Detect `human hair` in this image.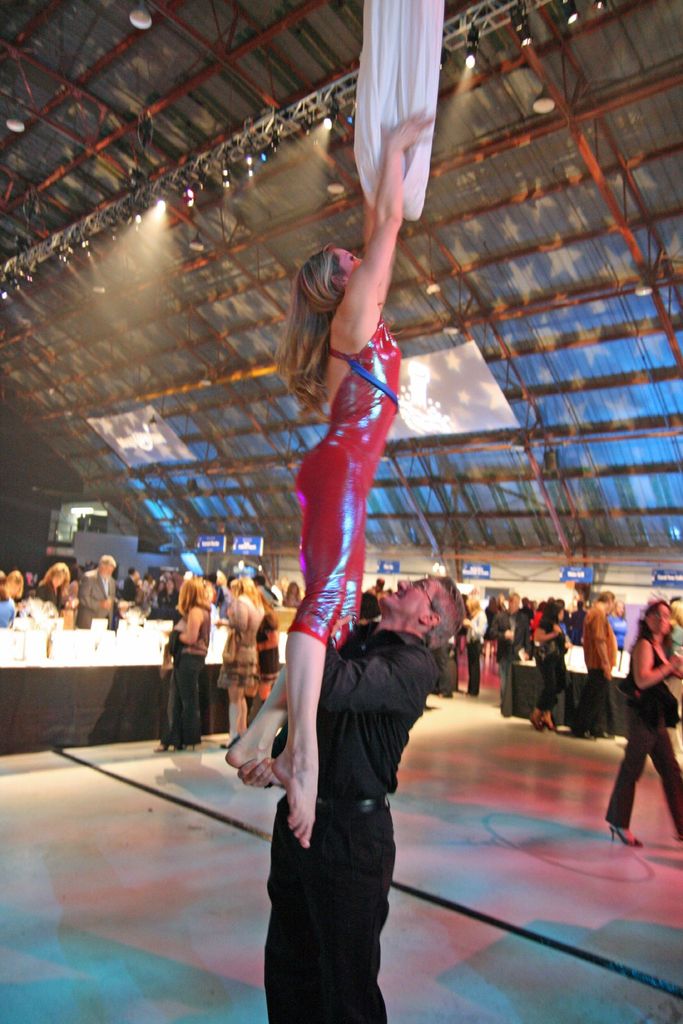
Detection: crop(507, 591, 520, 604).
